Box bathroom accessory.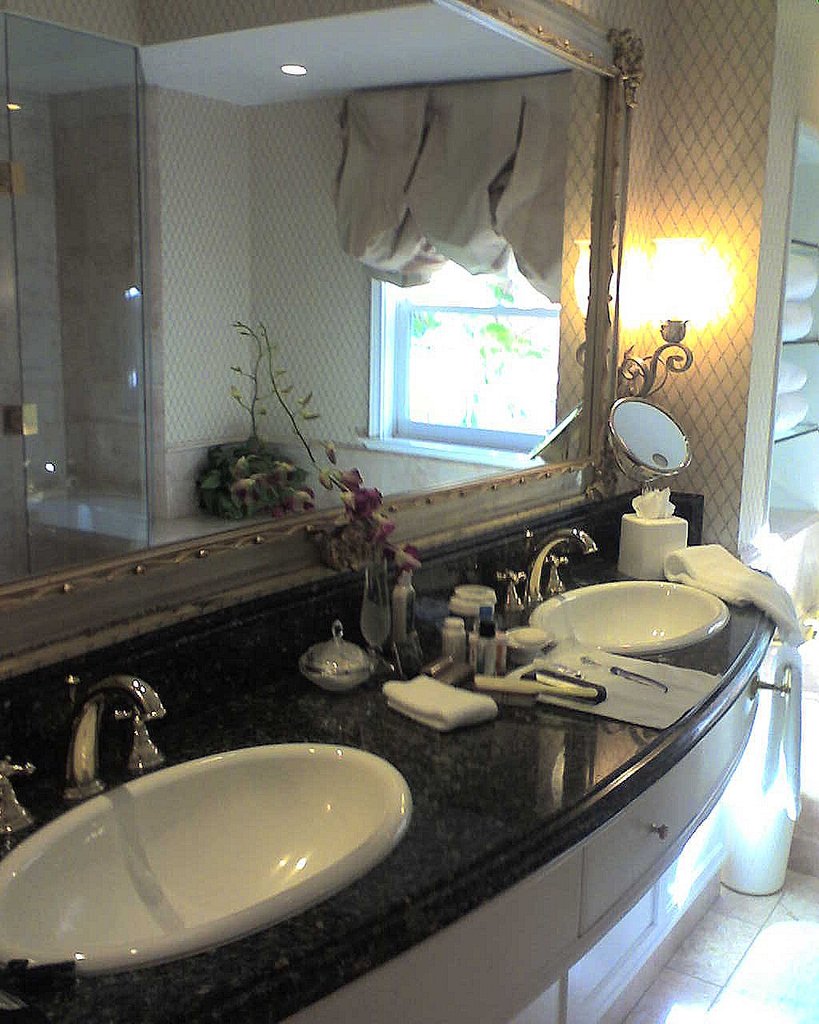
(x1=0, y1=756, x2=38, y2=835).
